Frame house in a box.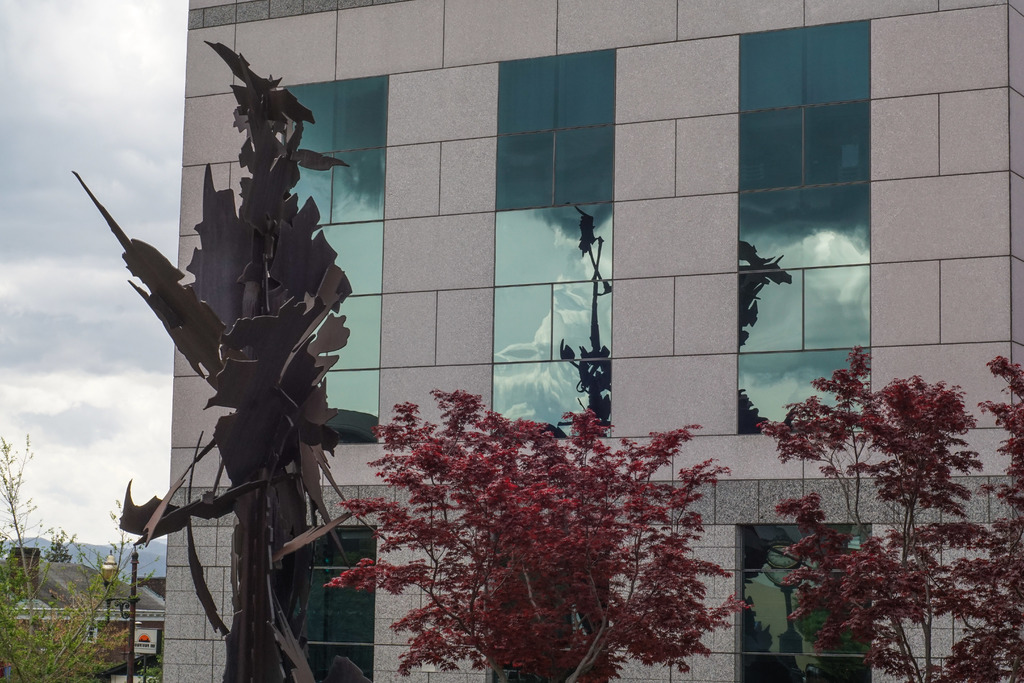
bbox=(0, 531, 166, 670).
